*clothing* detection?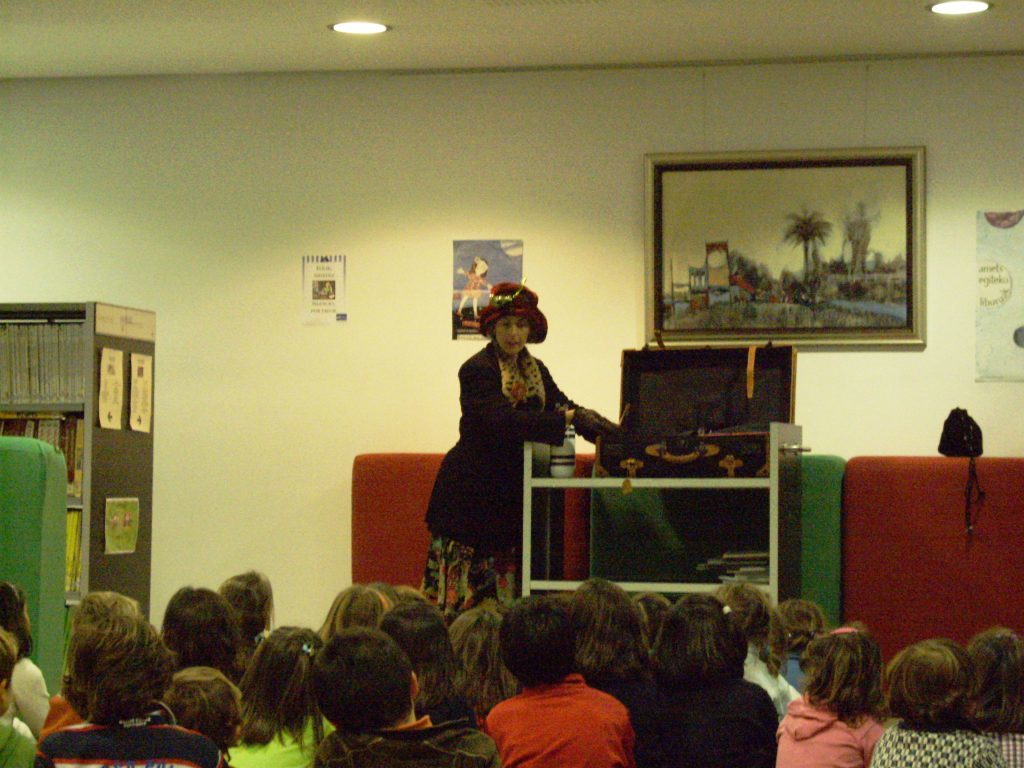
311 711 508 767
